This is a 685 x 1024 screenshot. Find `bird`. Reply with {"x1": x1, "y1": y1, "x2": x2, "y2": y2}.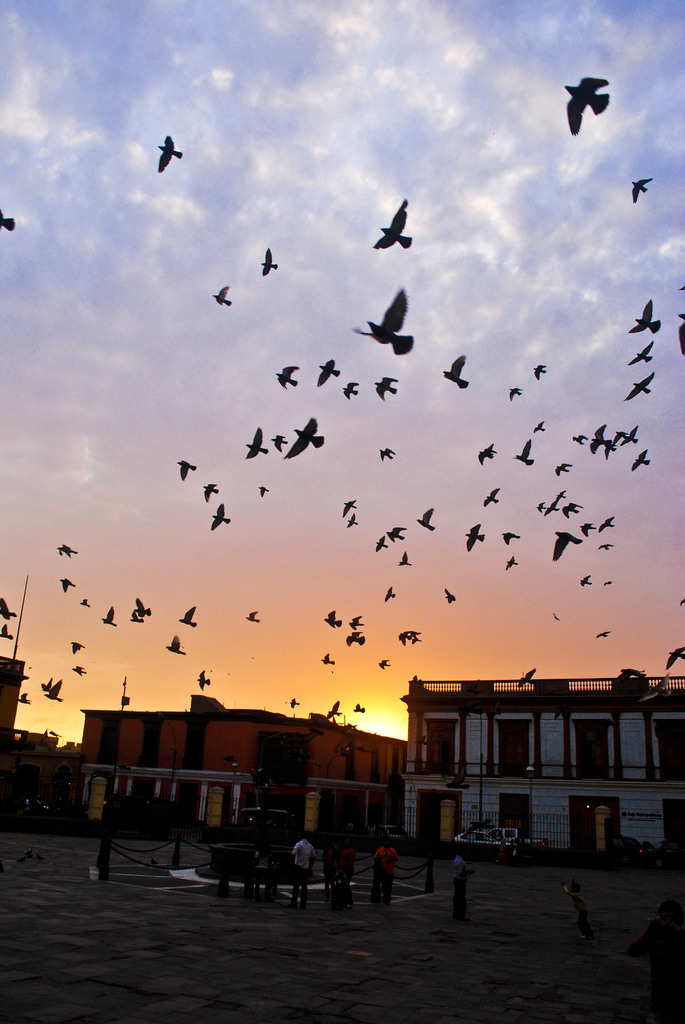
{"x1": 503, "y1": 551, "x2": 517, "y2": 572}.
